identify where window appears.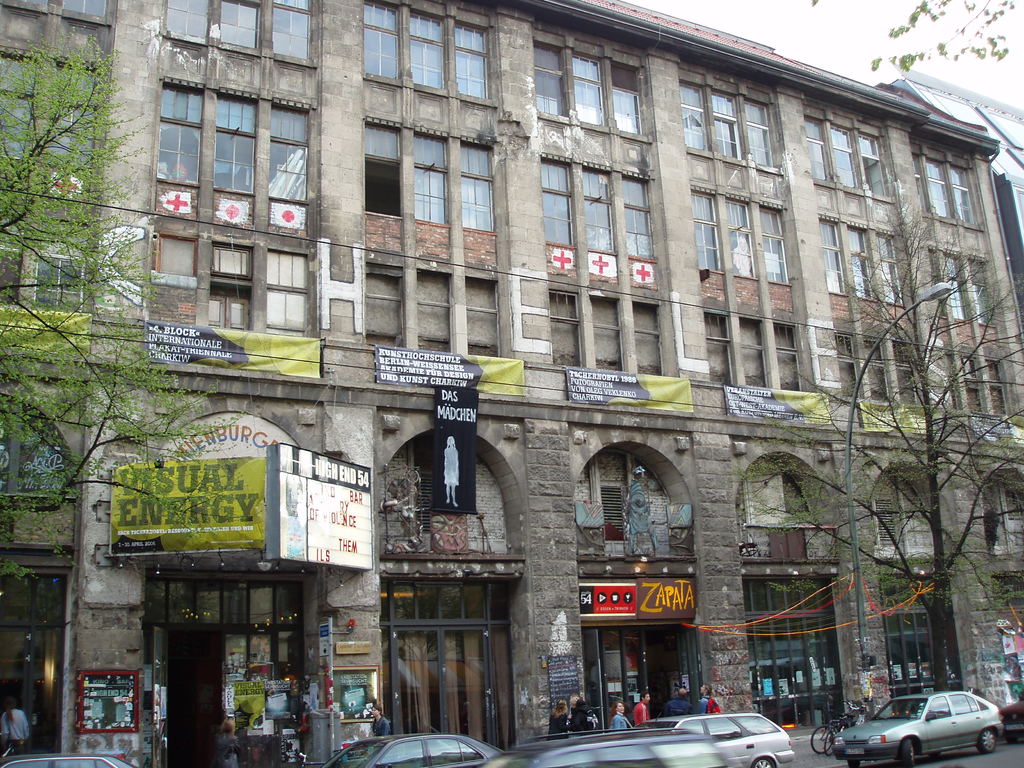
Appears at [left=872, top=233, right=902, bottom=307].
